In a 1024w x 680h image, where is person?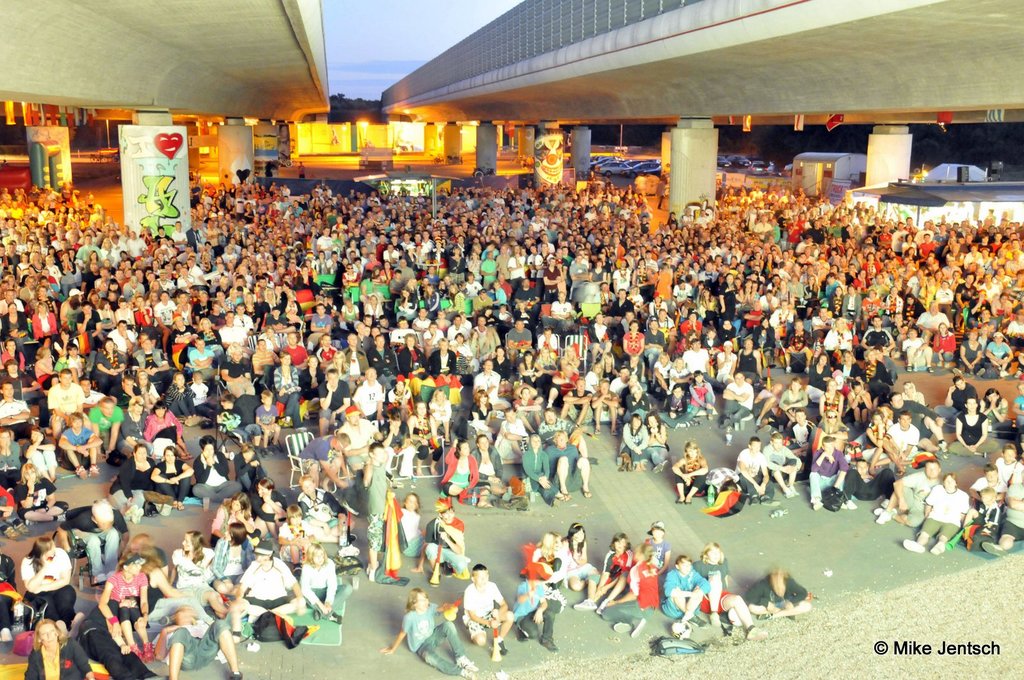
{"left": 365, "top": 292, "right": 386, "bottom": 321}.
